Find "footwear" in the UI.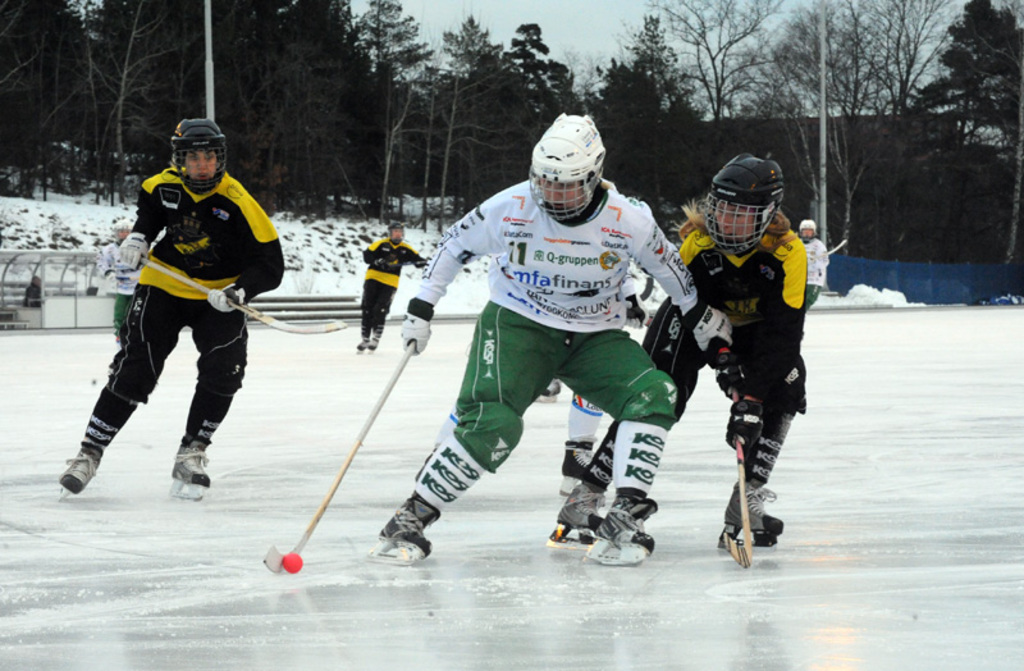
UI element at [365, 492, 442, 569].
